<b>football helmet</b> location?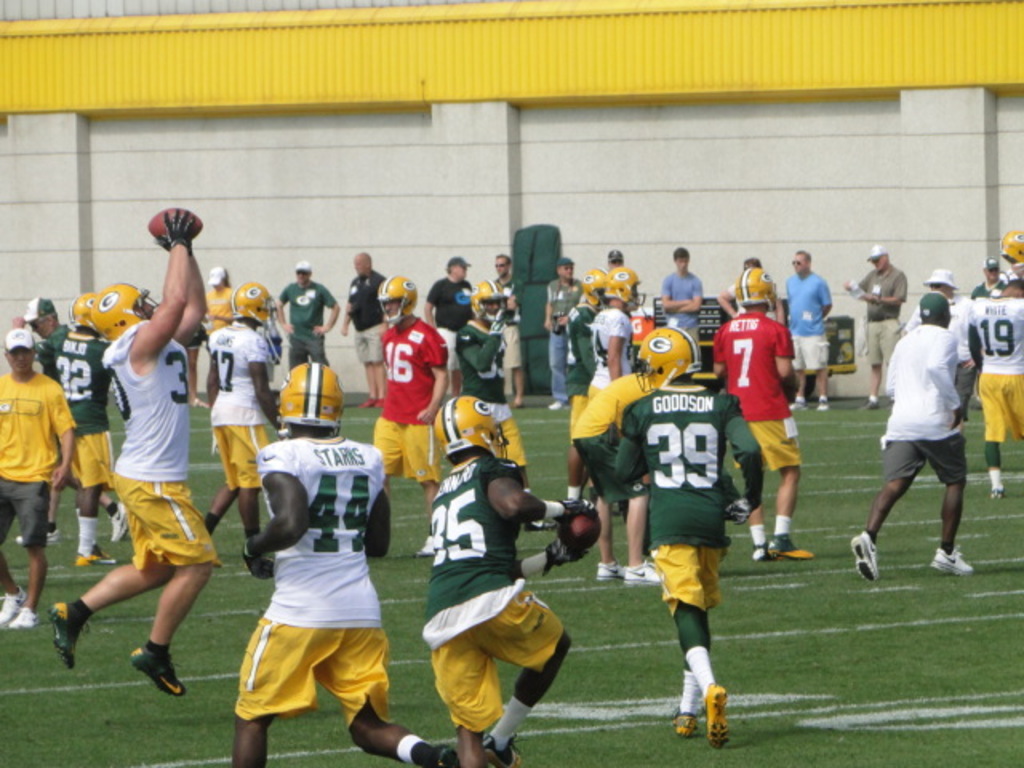
bbox=[1002, 224, 1022, 267]
